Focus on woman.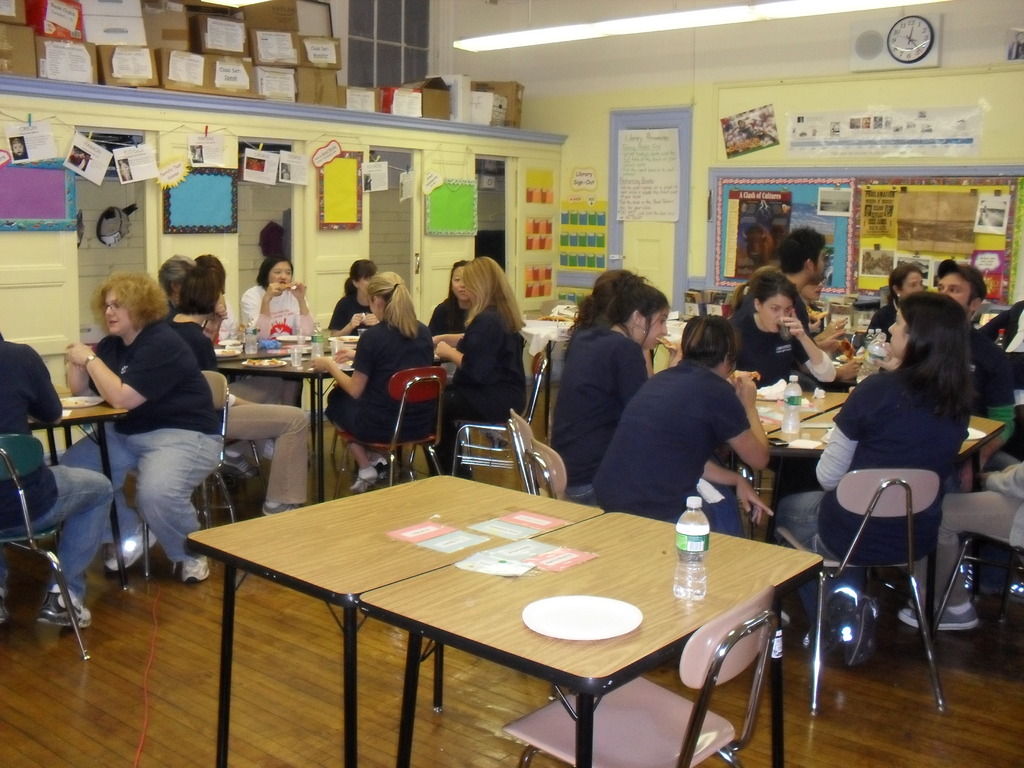
Focused at [left=424, top=263, right=483, bottom=342].
